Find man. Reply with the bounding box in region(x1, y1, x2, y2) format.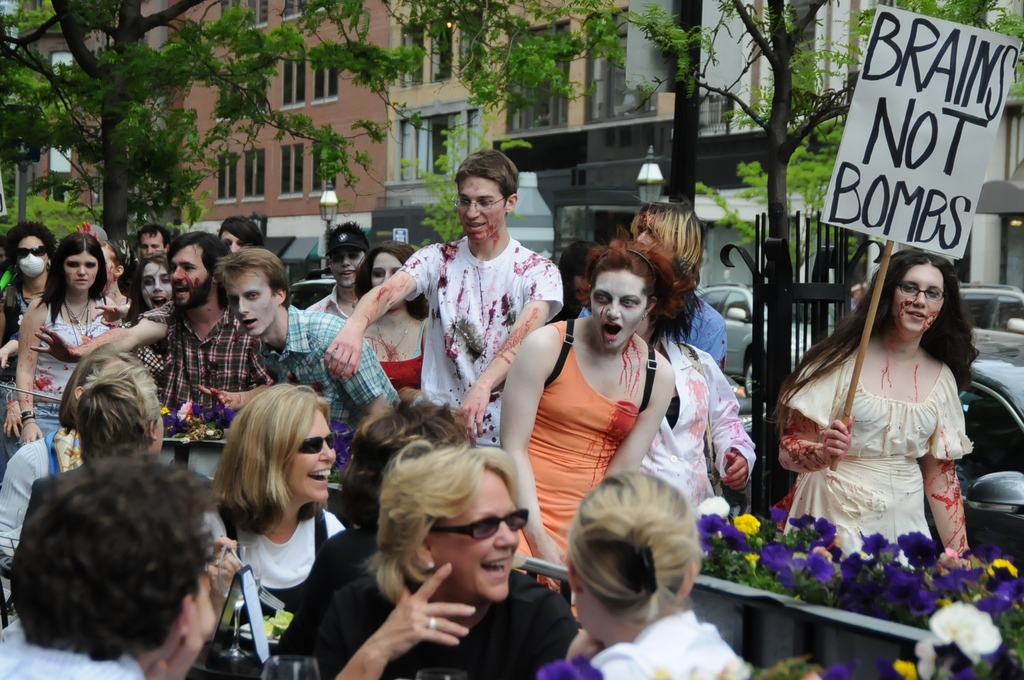
region(0, 452, 220, 679).
